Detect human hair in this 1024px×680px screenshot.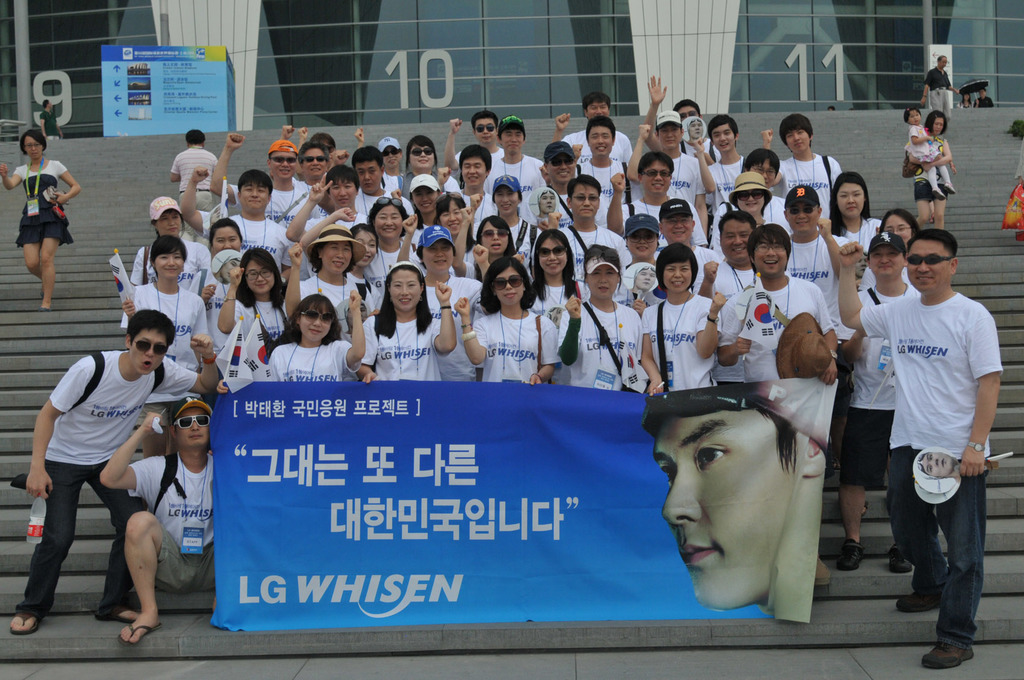
Detection: left=925, top=109, right=947, bottom=132.
